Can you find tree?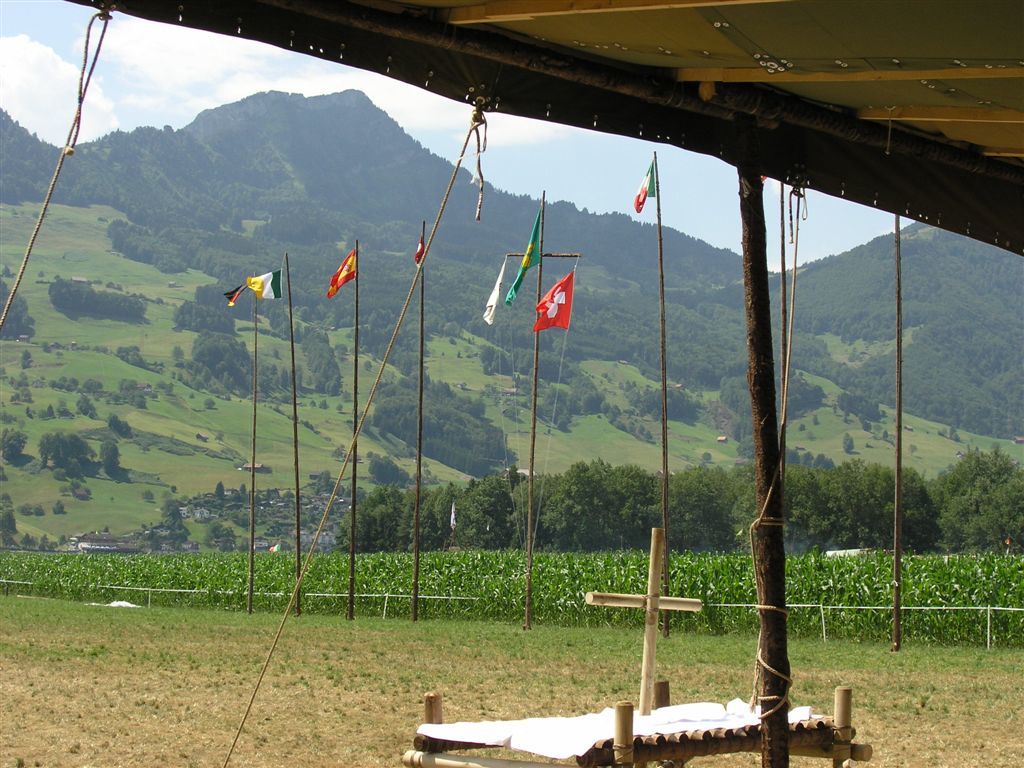
Yes, bounding box: [305,396,315,405].
